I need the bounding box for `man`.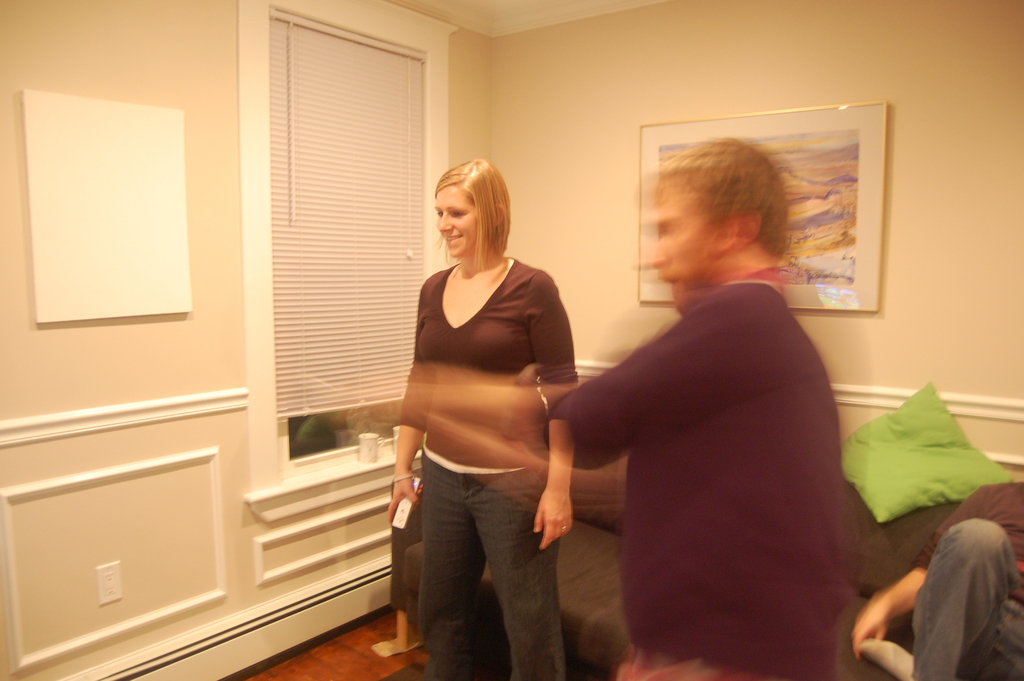
Here it is: box=[834, 477, 1023, 680].
